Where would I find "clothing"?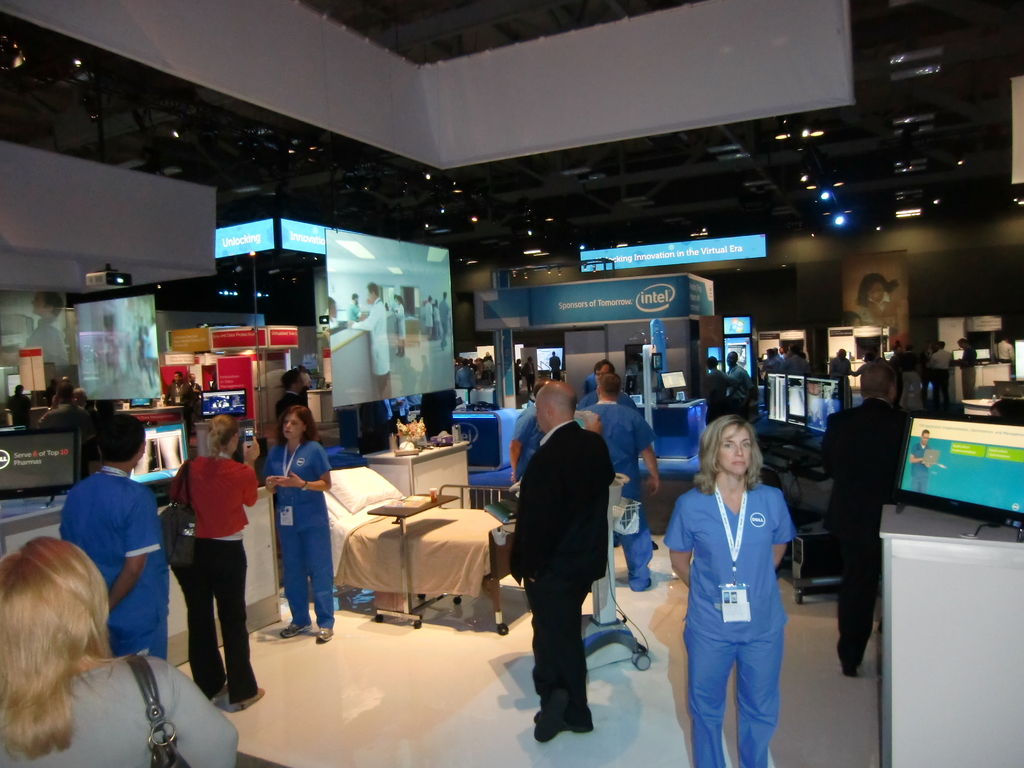
At 576 388 641 412.
